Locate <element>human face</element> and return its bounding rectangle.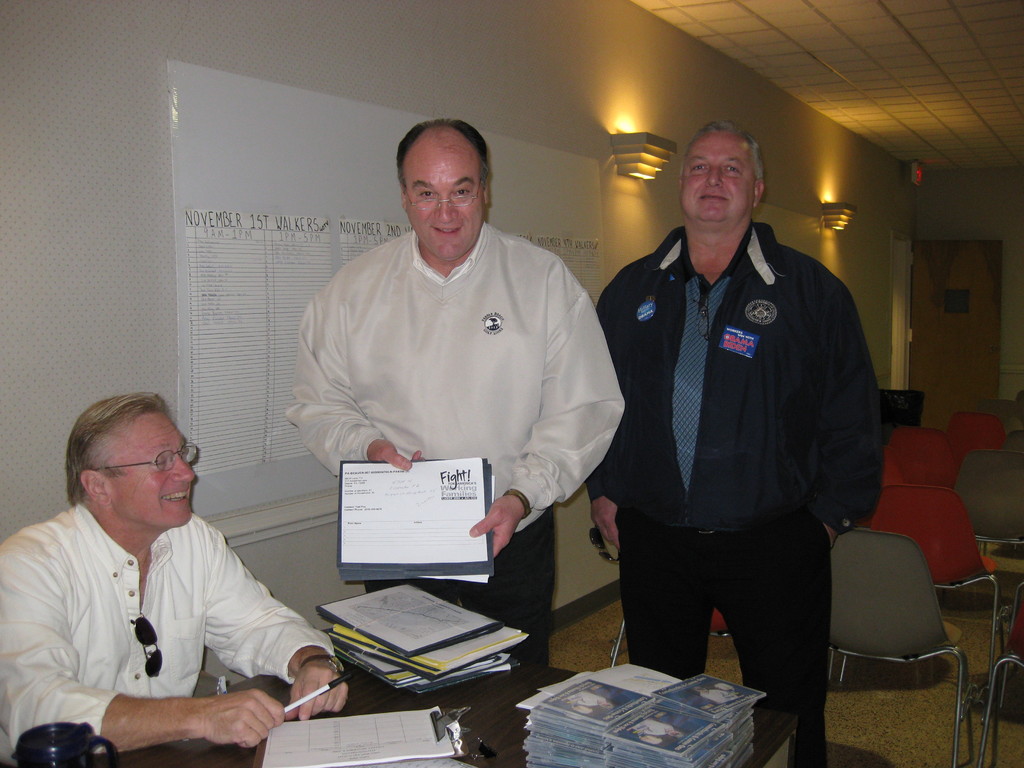
103, 414, 197, 531.
